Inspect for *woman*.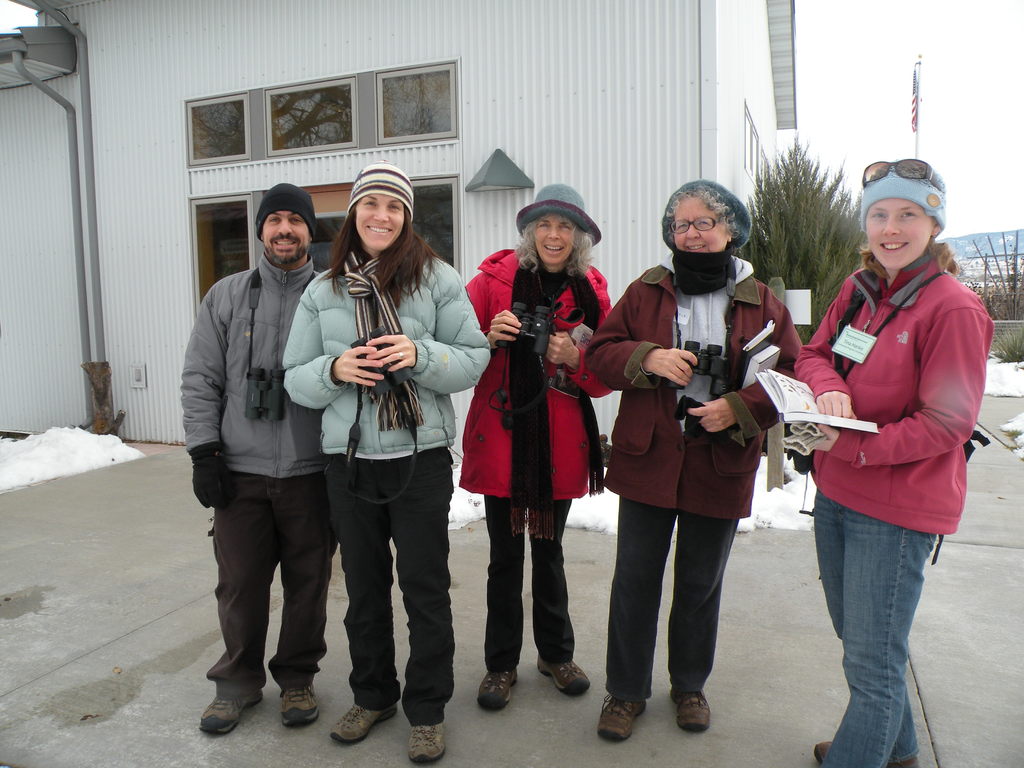
Inspection: region(589, 177, 796, 744).
